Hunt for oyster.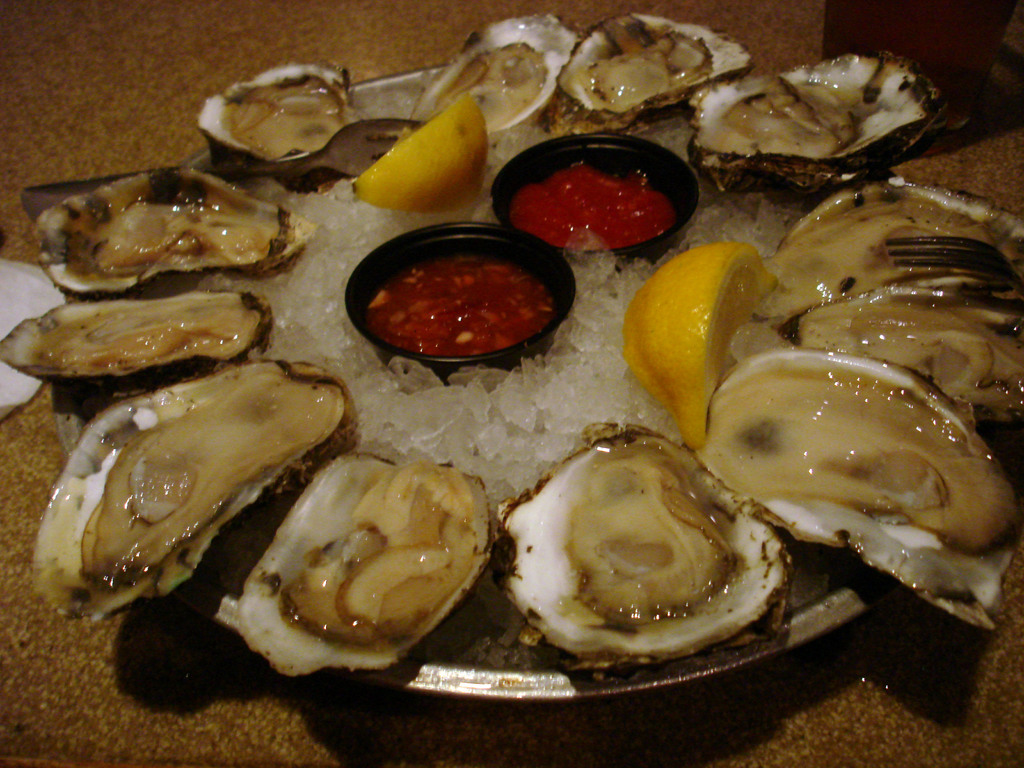
Hunted down at select_region(492, 420, 794, 685).
